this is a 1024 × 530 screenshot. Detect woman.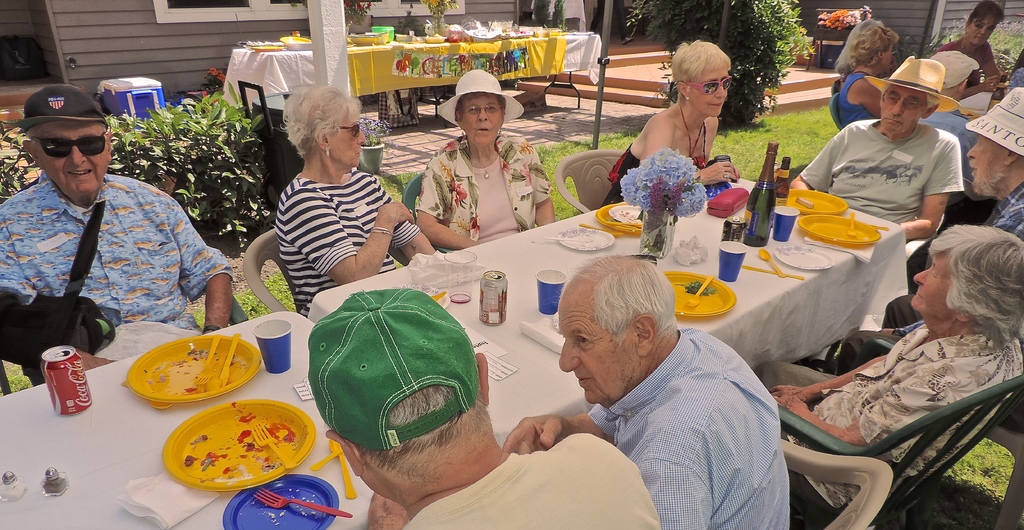
416,65,554,255.
